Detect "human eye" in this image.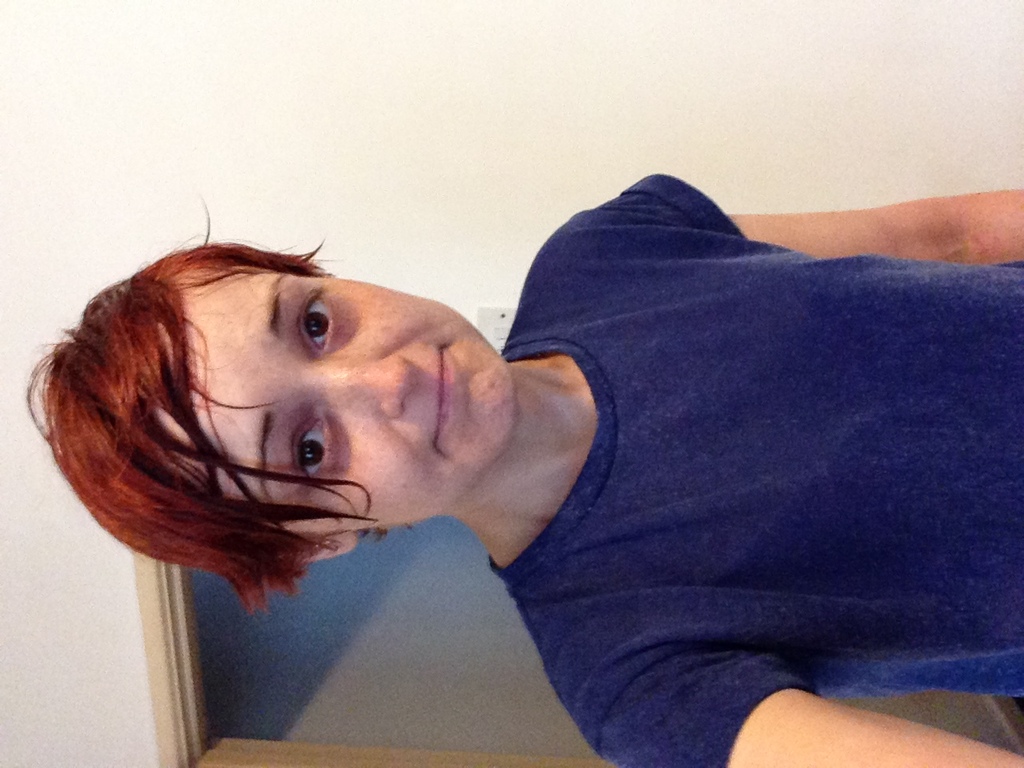
Detection: 287/410/341/494.
